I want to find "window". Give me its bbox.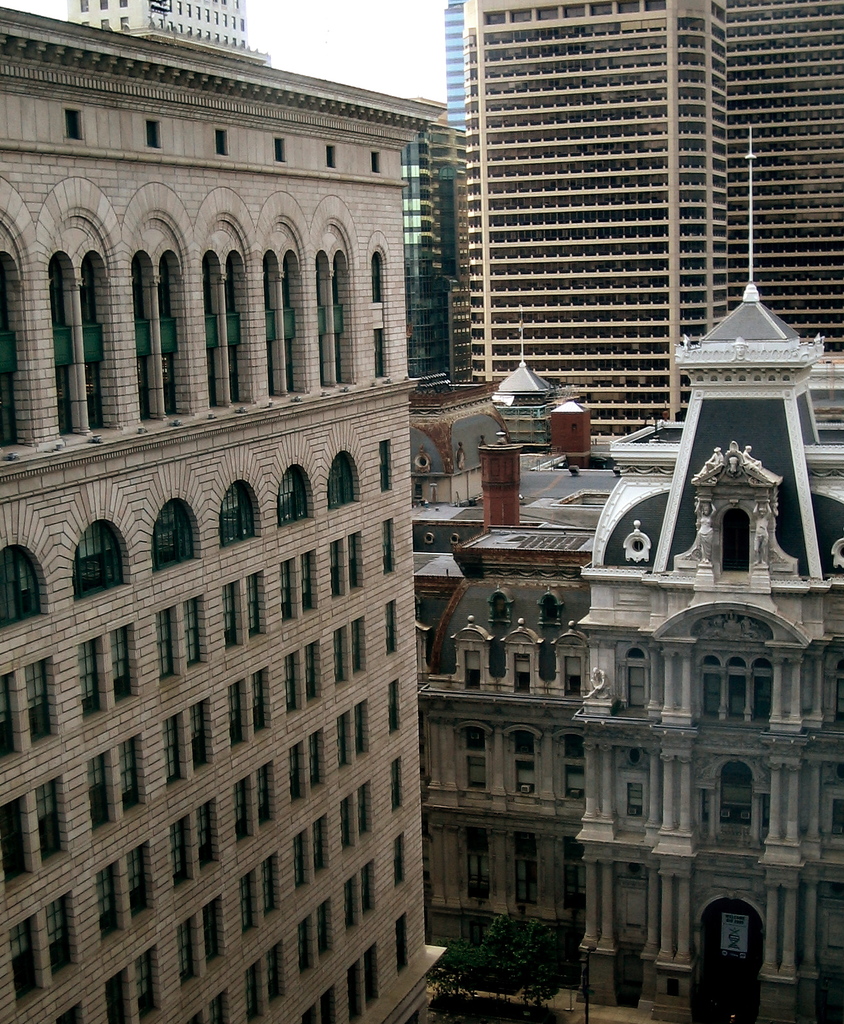
(x1=0, y1=544, x2=42, y2=628).
